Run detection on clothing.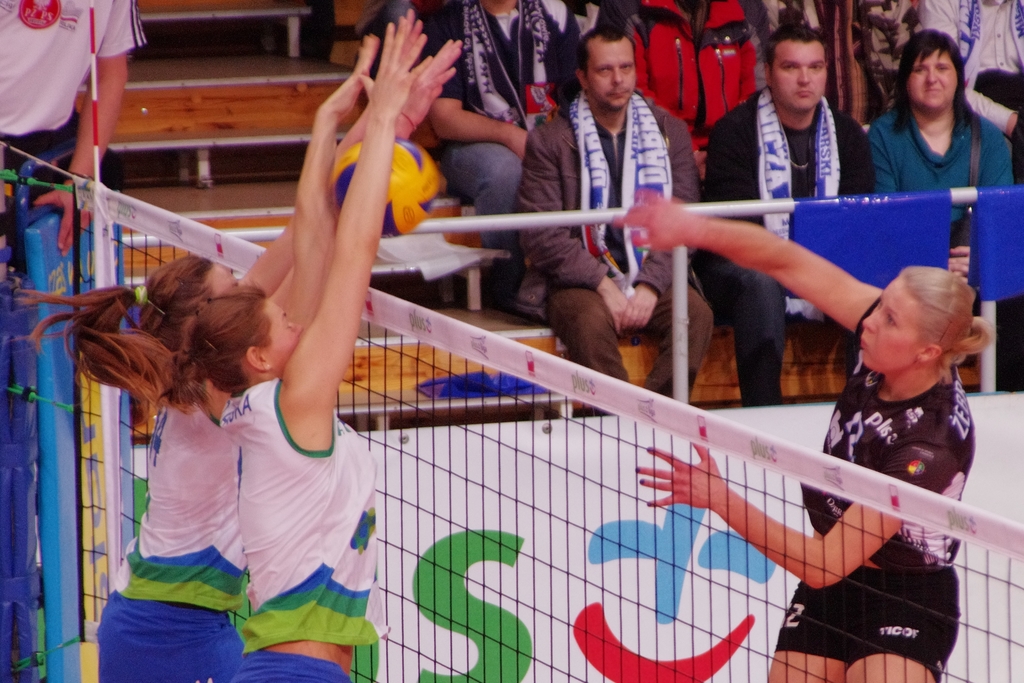
Result: left=401, top=0, right=598, bottom=253.
